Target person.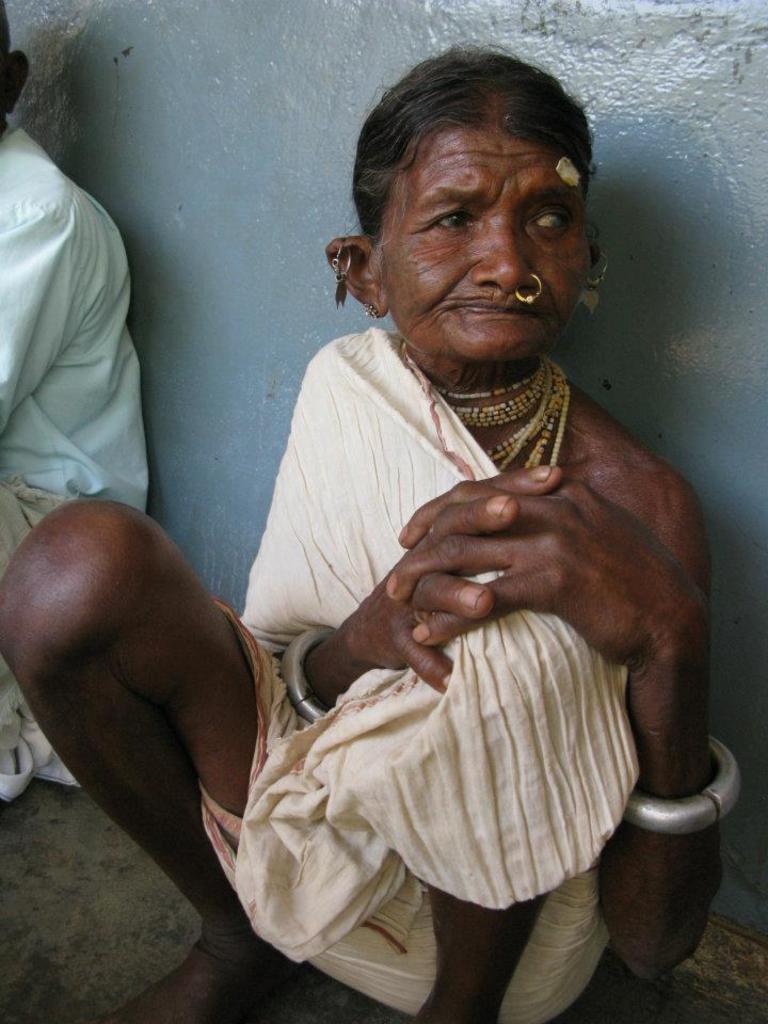
Target region: bbox=[0, 39, 747, 1023].
